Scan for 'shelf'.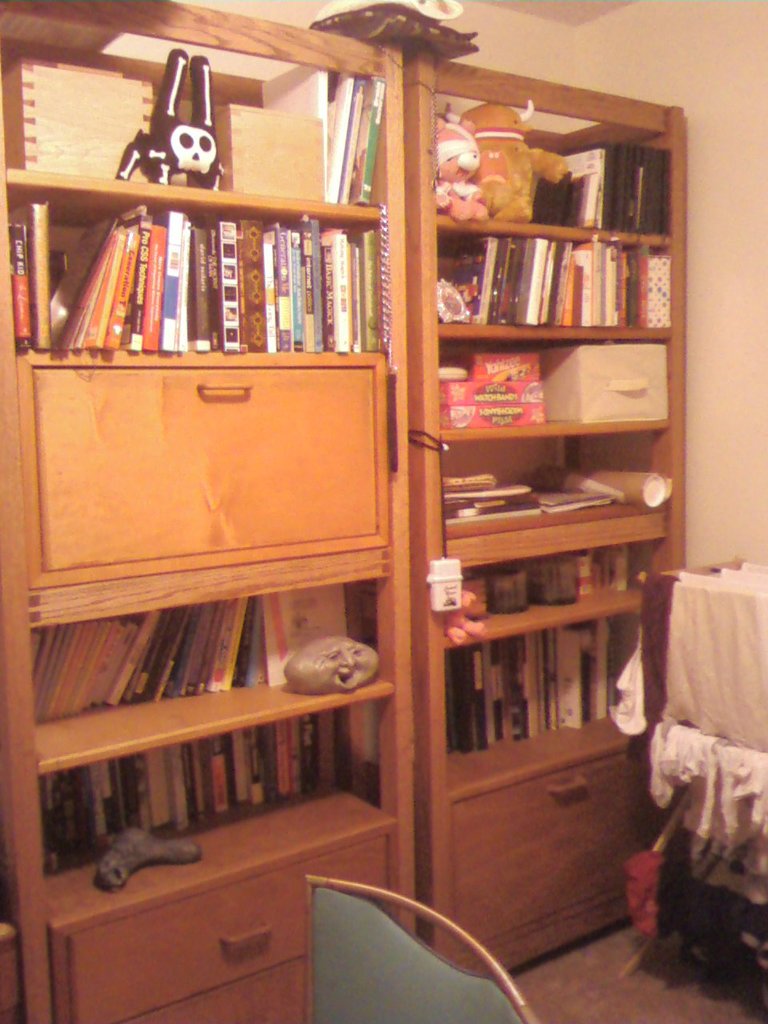
Scan result: box=[438, 429, 697, 566].
